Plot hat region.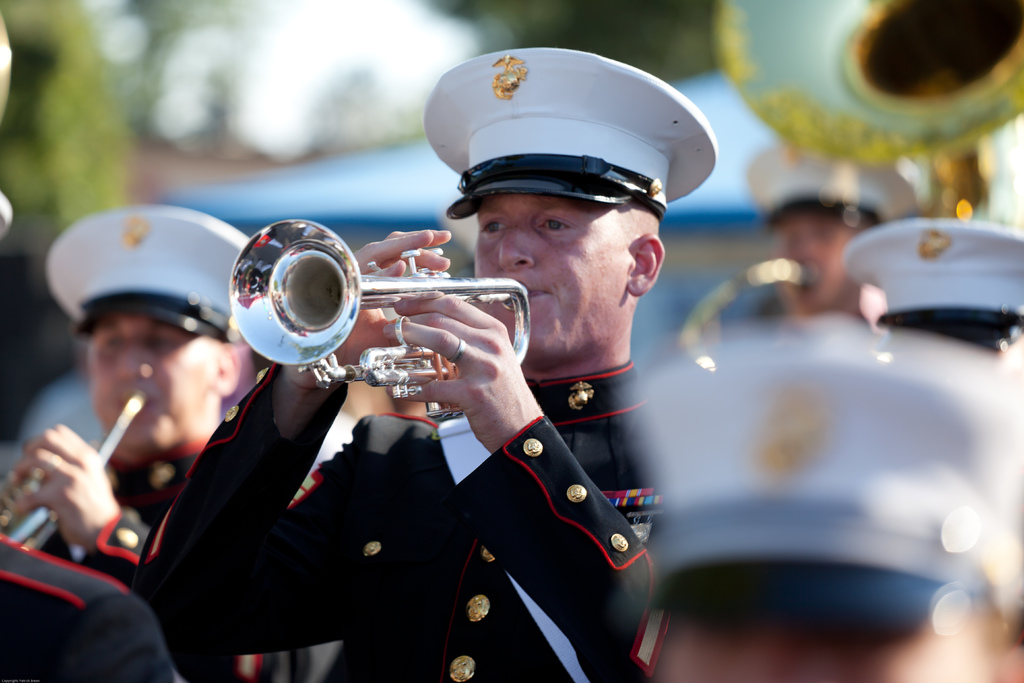
Plotted at bbox=(620, 324, 1023, 627).
